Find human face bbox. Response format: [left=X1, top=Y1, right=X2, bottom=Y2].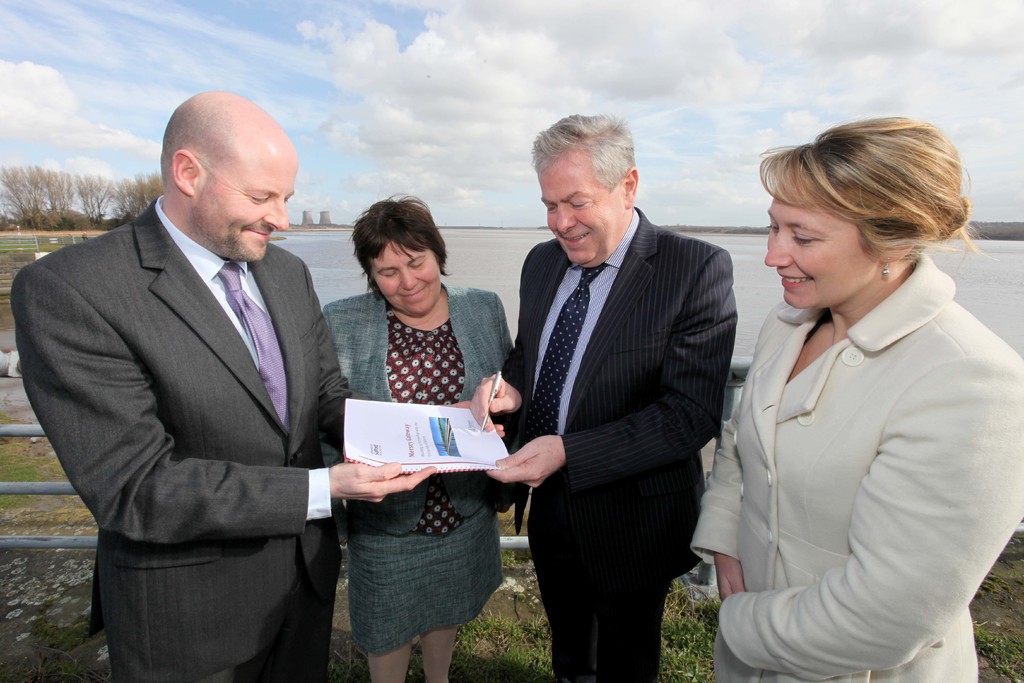
[left=202, top=149, right=294, bottom=272].
